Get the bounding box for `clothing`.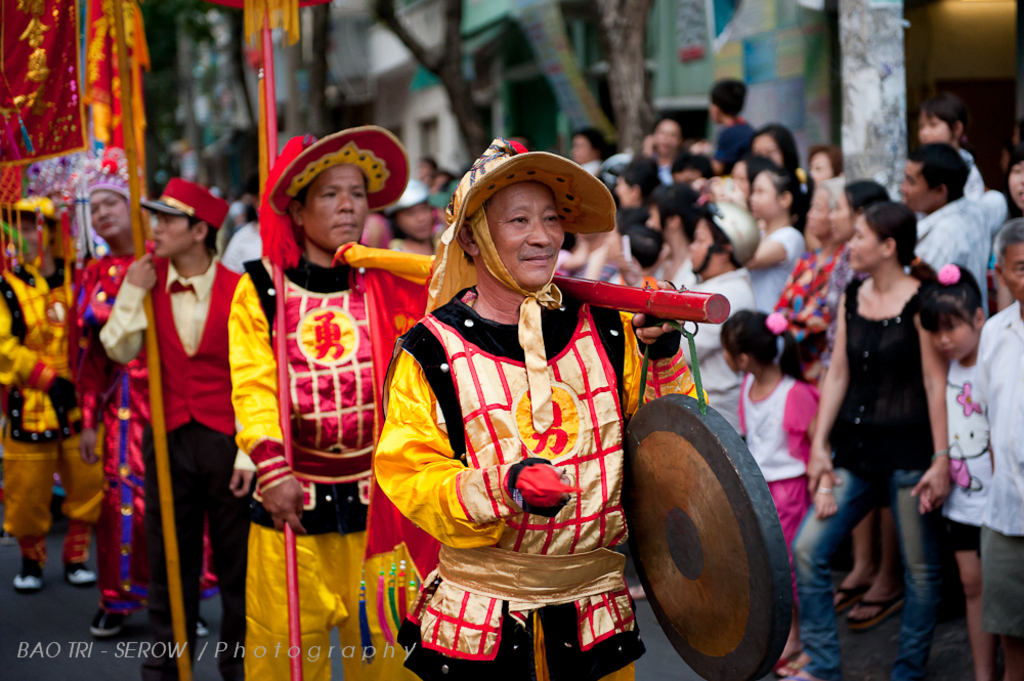
912/197/992/320.
